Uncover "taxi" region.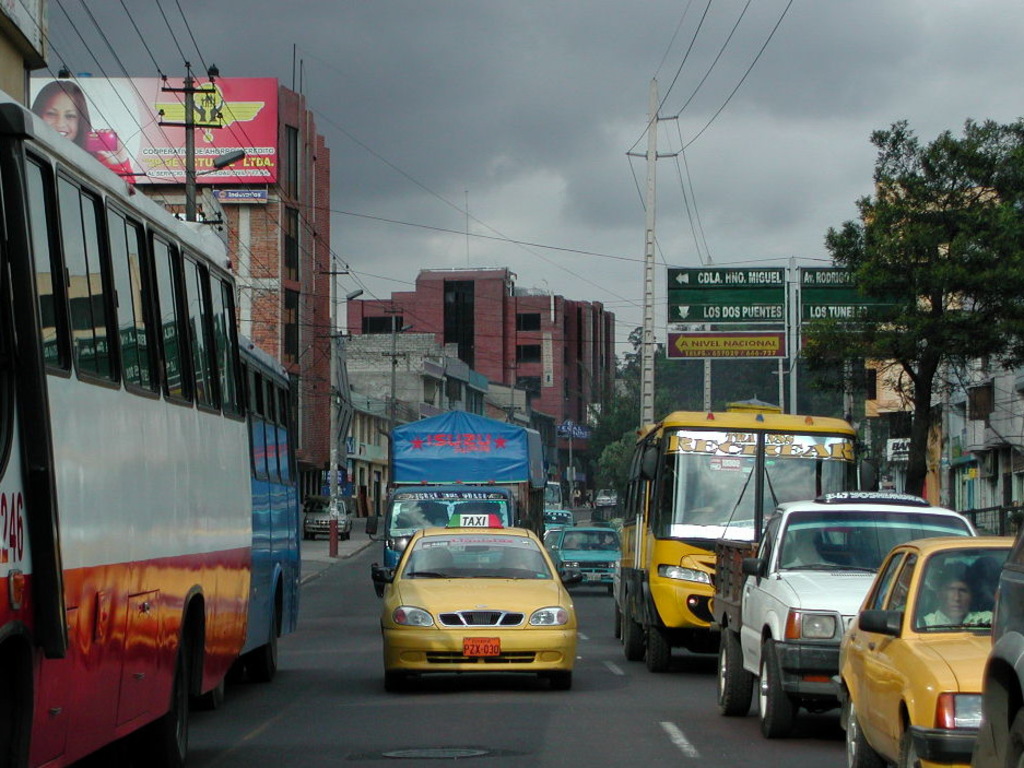
Uncovered: locate(817, 518, 999, 764).
